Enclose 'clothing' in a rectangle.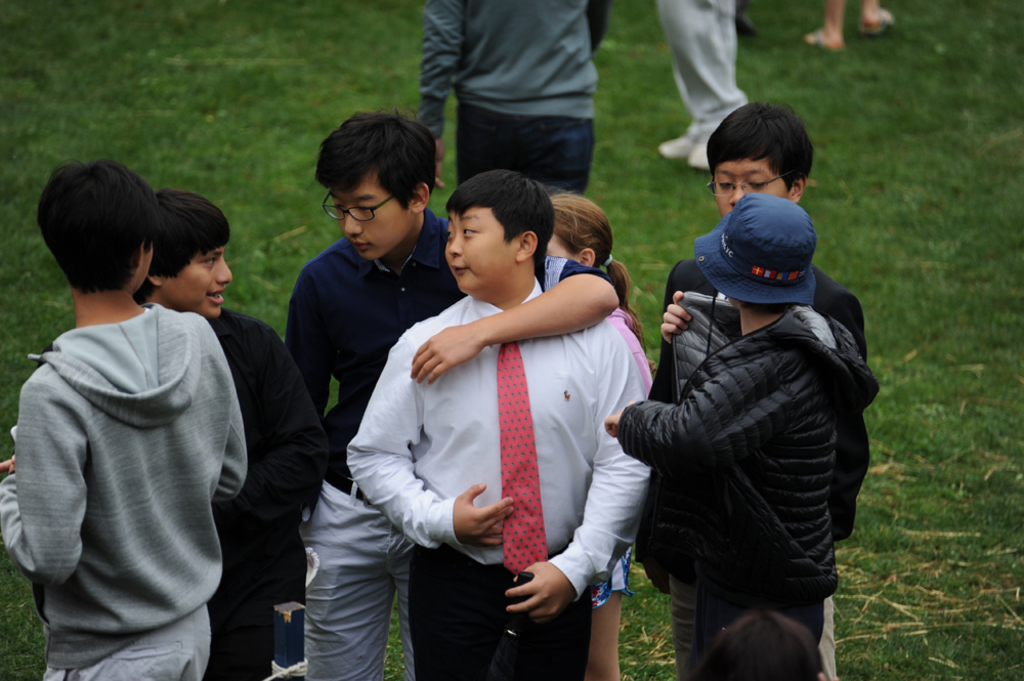
{"x1": 0, "y1": 299, "x2": 253, "y2": 680}.
